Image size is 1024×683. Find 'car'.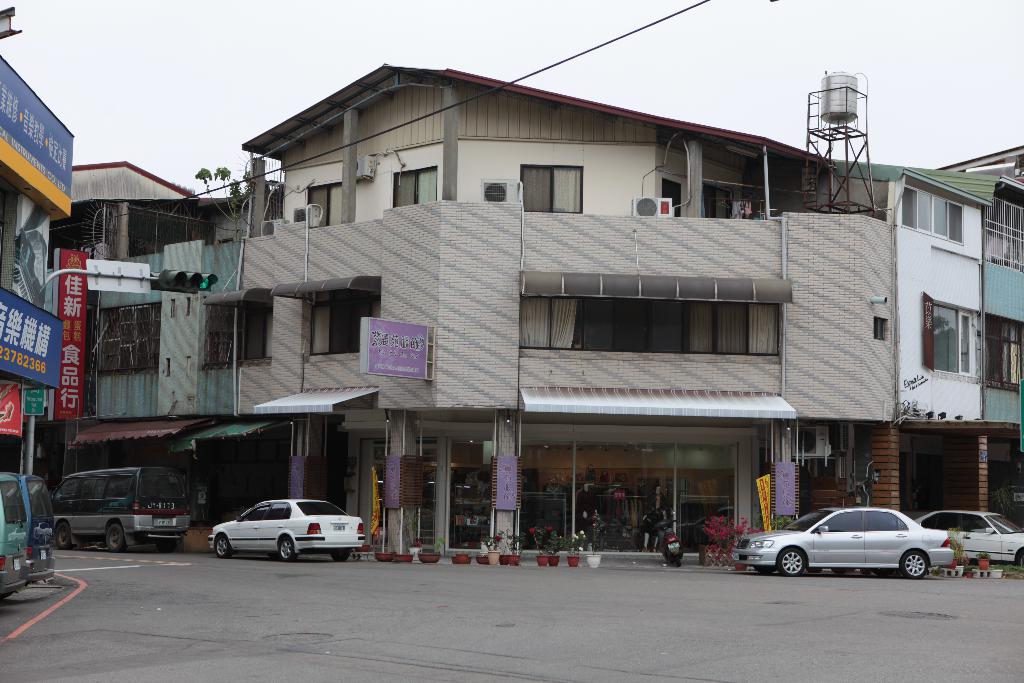
[911,512,1023,566].
